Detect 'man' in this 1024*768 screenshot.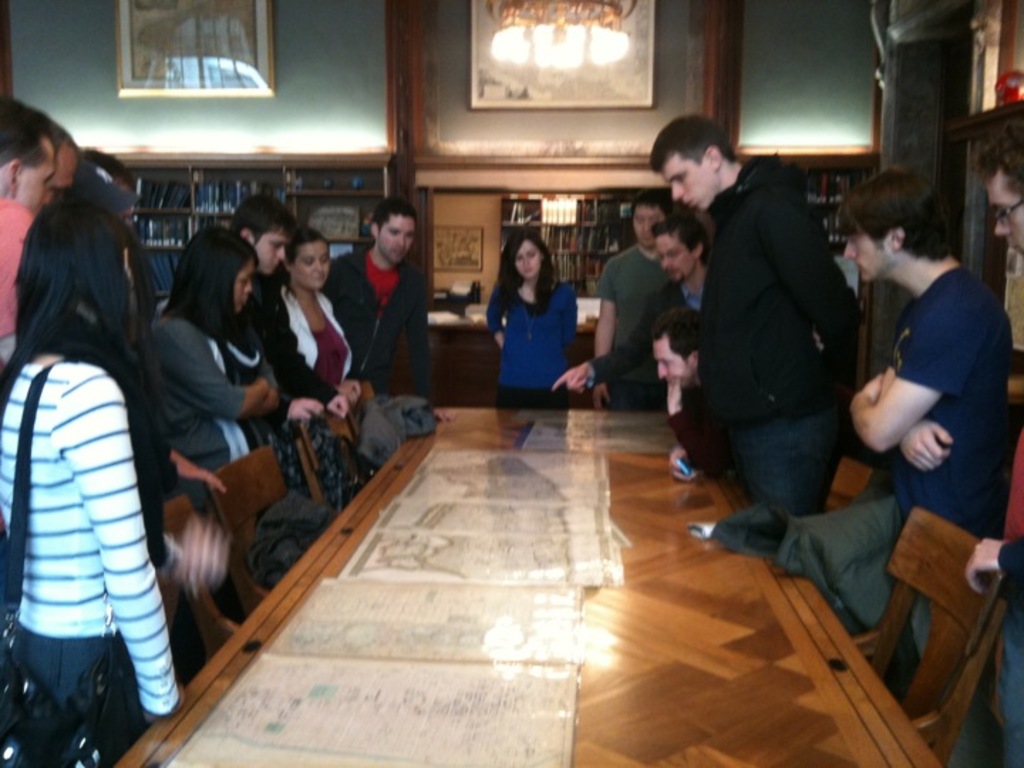
Detection: x1=590 y1=198 x2=671 y2=412.
